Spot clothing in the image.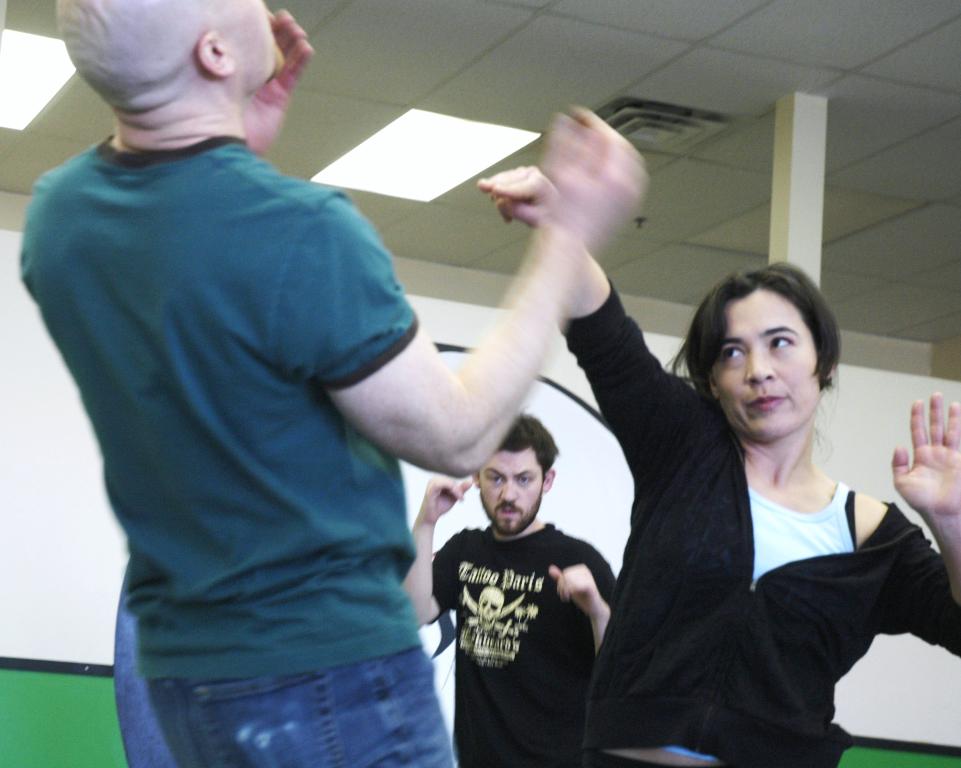
clothing found at (561,275,960,767).
